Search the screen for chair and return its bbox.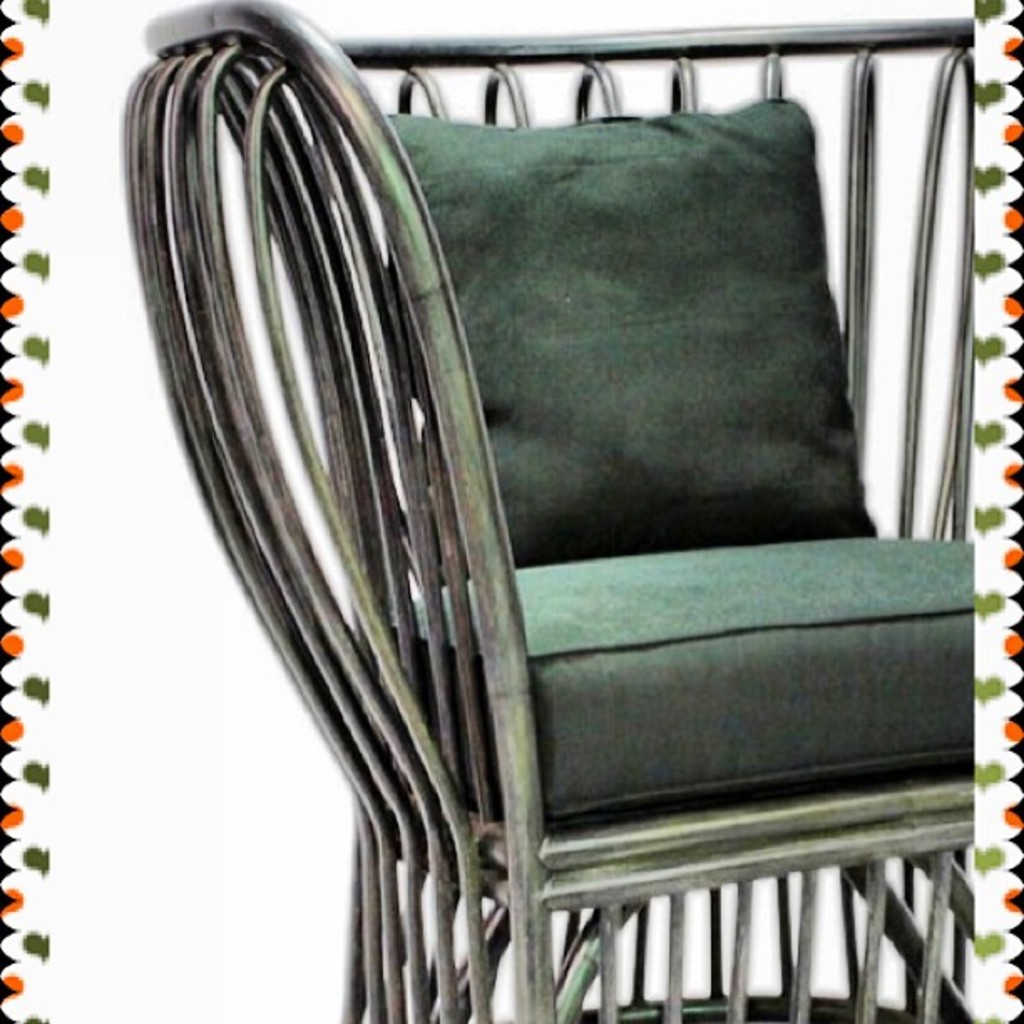
Found: l=52, t=49, r=927, b=1023.
